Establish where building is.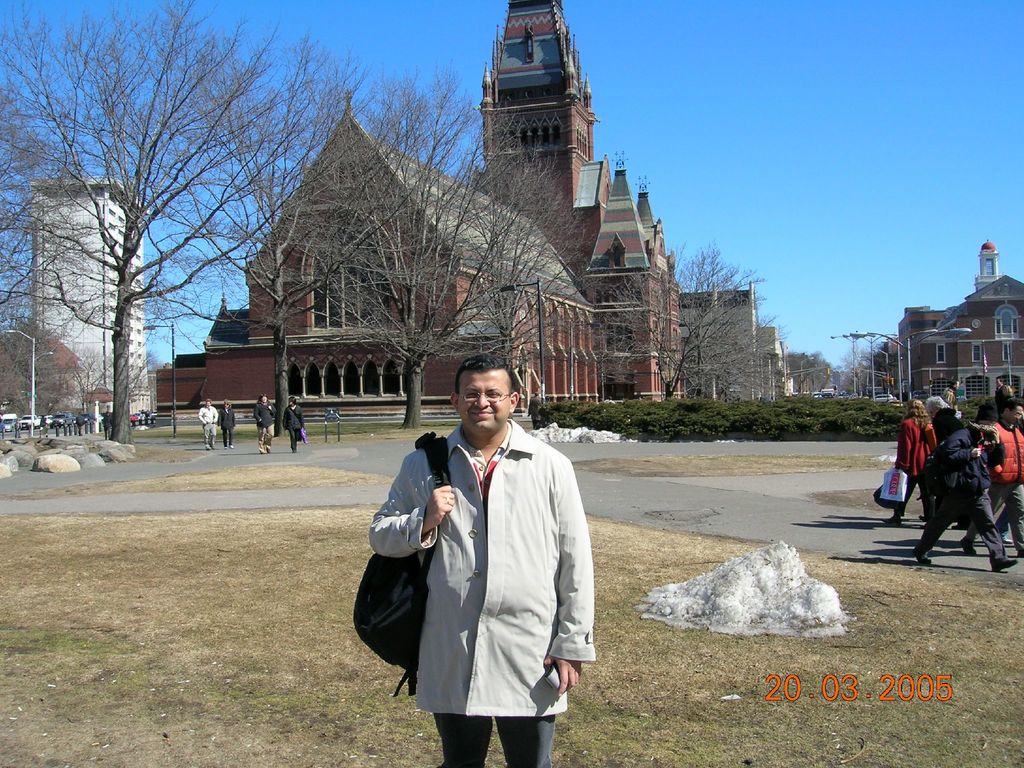
Established at box=[905, 275, 1023, 414].
